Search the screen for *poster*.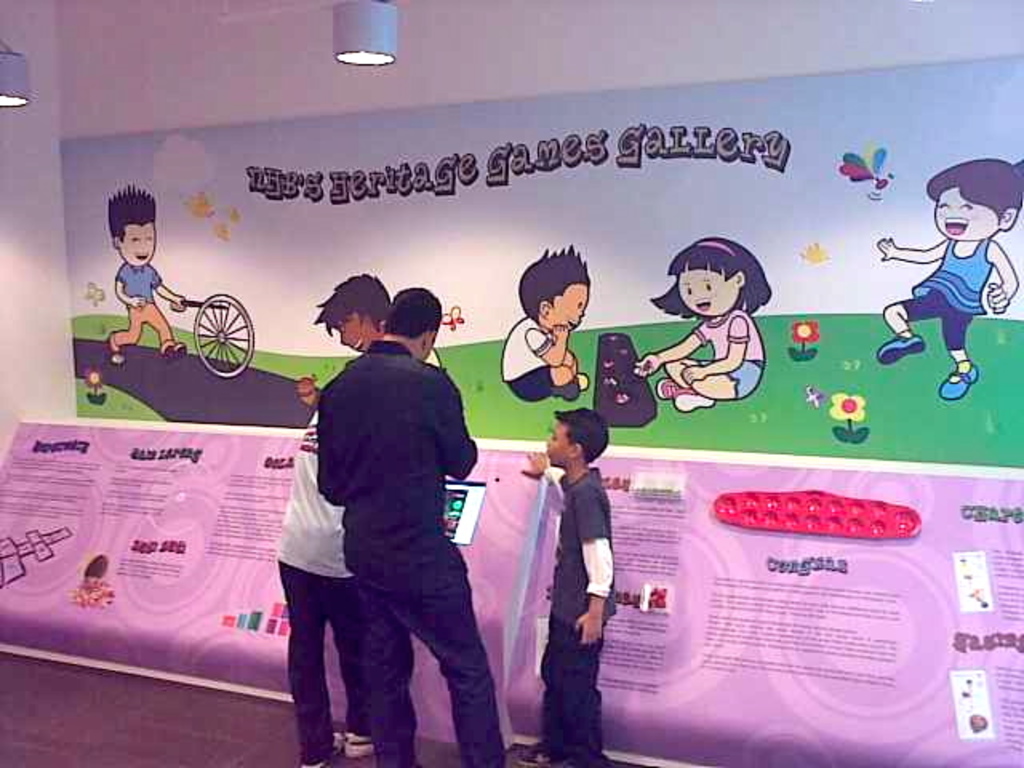
Found at bbox=[0, 421, 1022, 766].
